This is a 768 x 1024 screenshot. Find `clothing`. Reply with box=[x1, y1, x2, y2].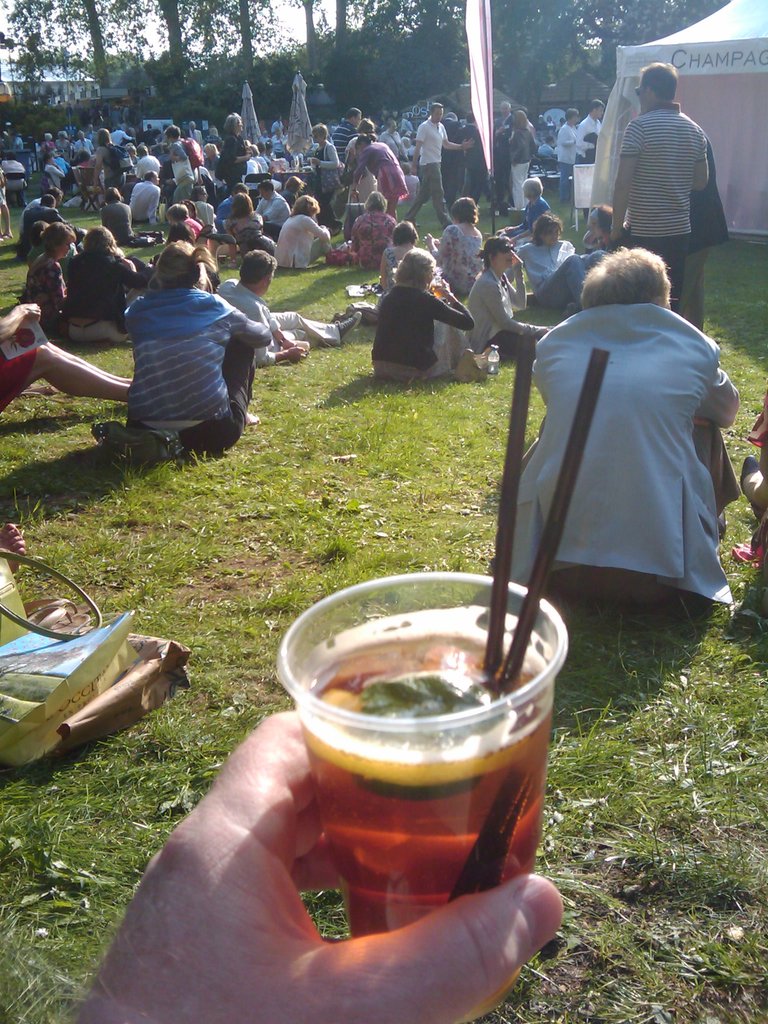
box=[474, 268, 518, 353].
